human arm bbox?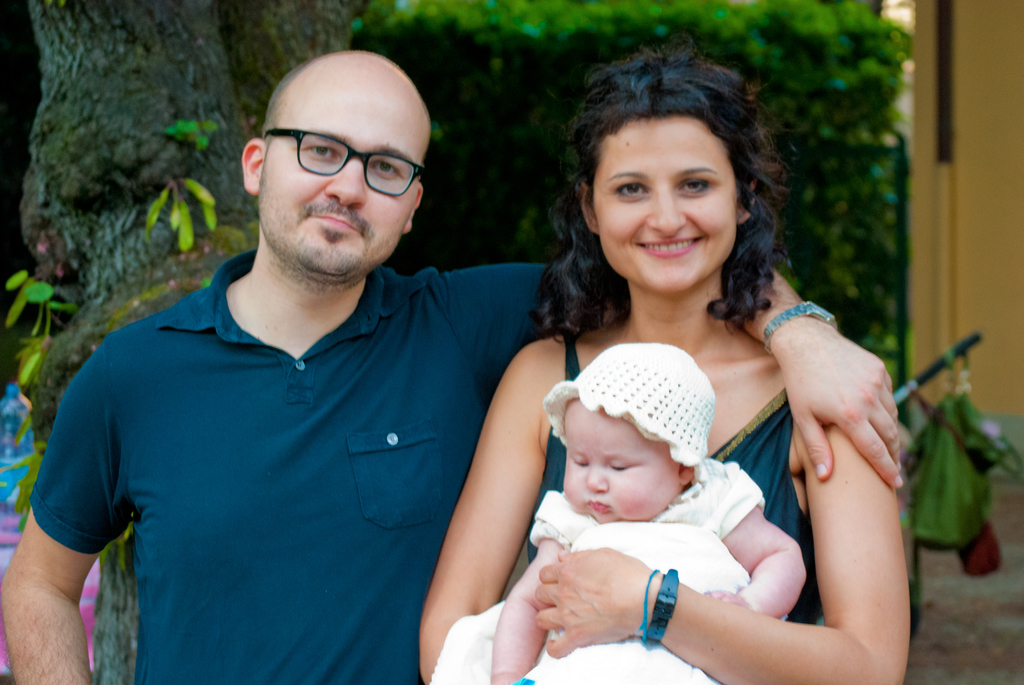
Rect(432, 342, 552, 641)
